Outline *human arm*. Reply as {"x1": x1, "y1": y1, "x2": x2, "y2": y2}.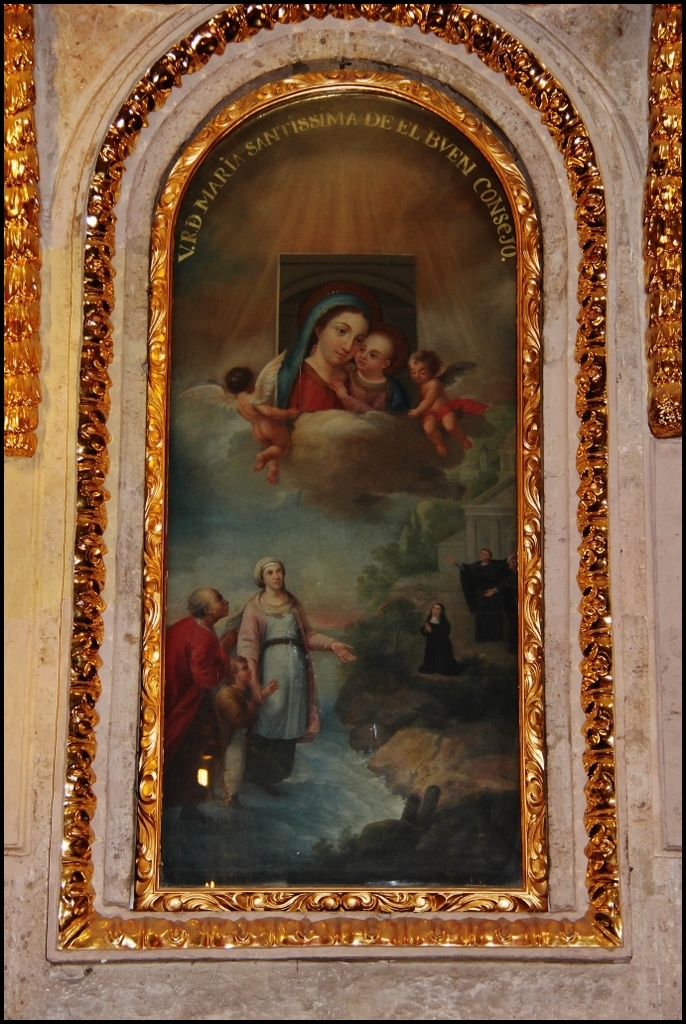
{"x1": 406, "y1": 378, "x2": 439, "y2": 417}.
